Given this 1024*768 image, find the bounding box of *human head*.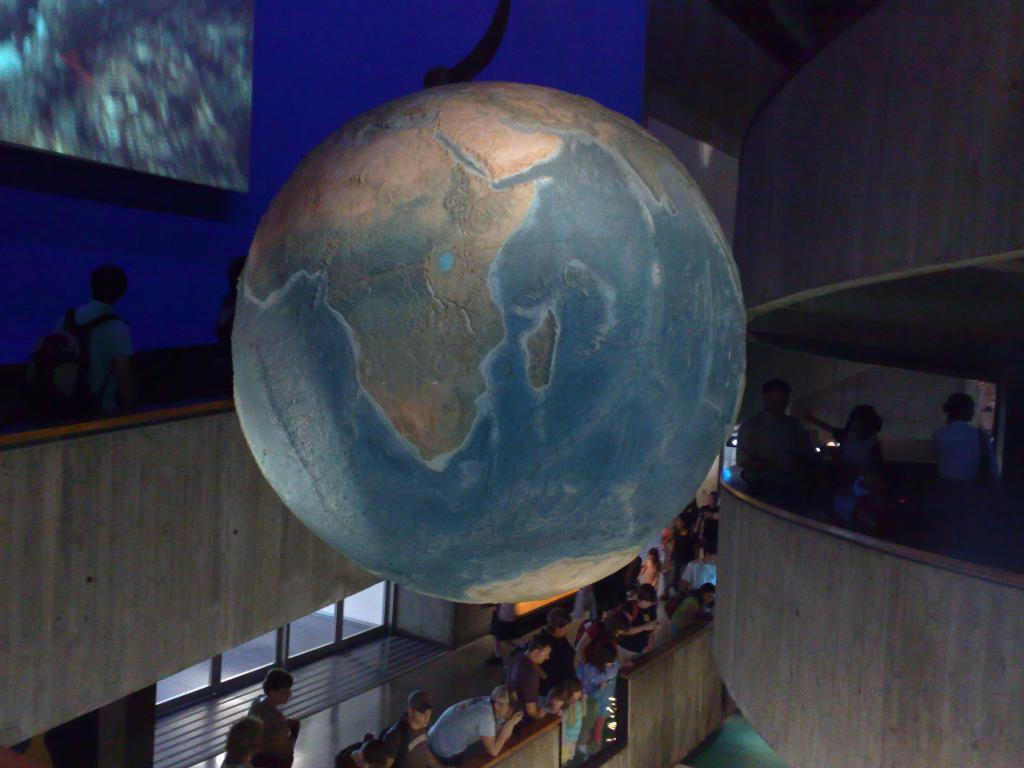
x1=846 y1=406 x2=878 y2=441.
